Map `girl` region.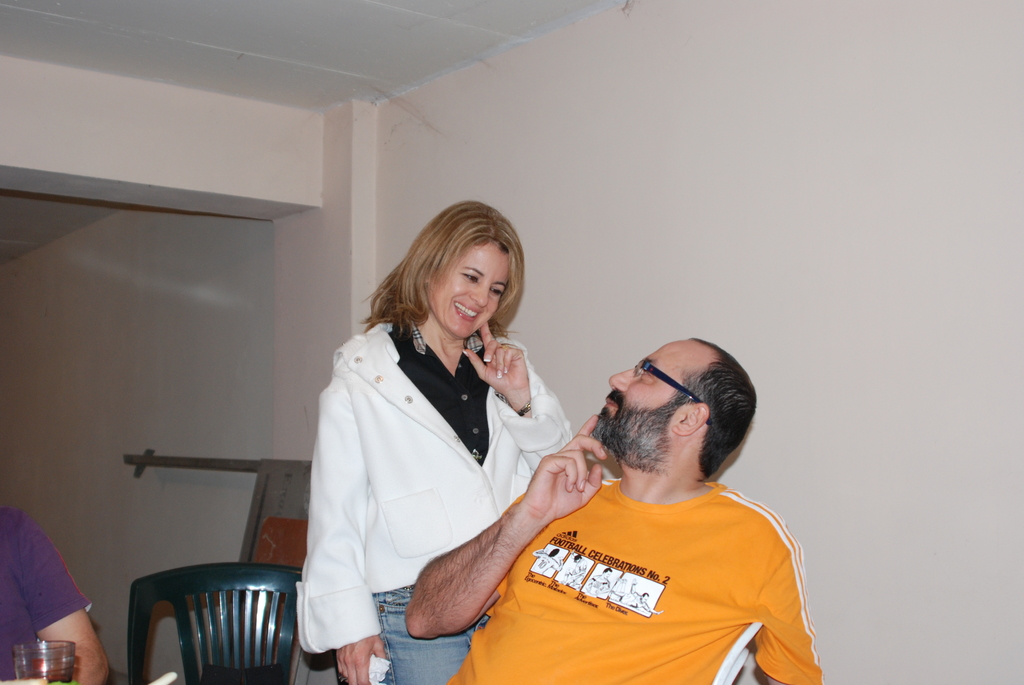
Mapped to select_region(297, 202, 575, 684).
